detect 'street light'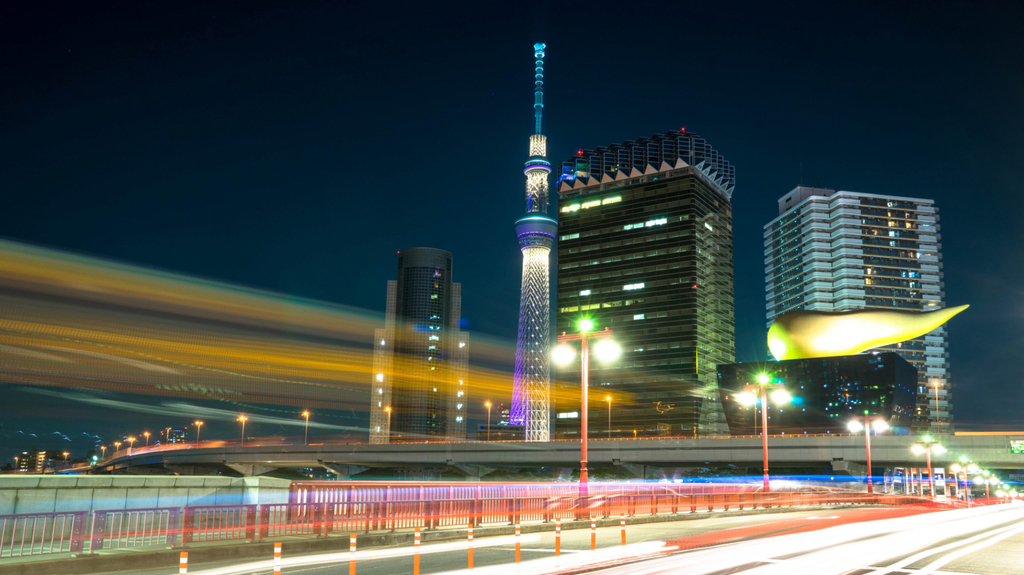
left=124, top=433, right=134, bottom=452
